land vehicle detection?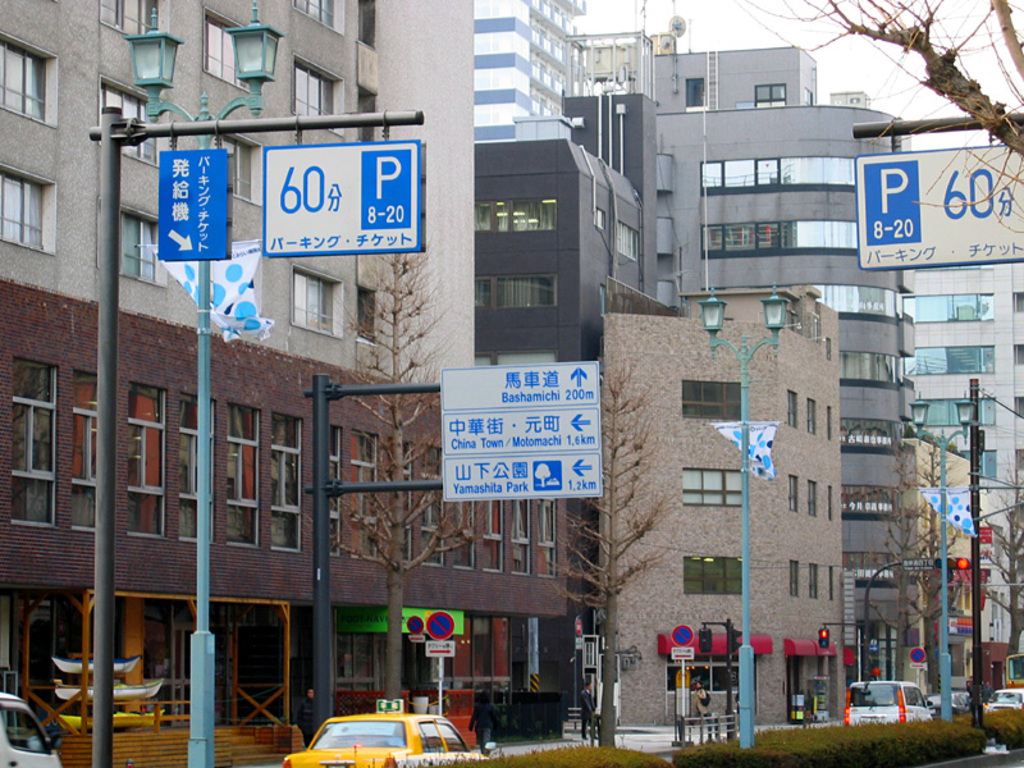
<bbox>844, 677, 934, 730</bbox>
